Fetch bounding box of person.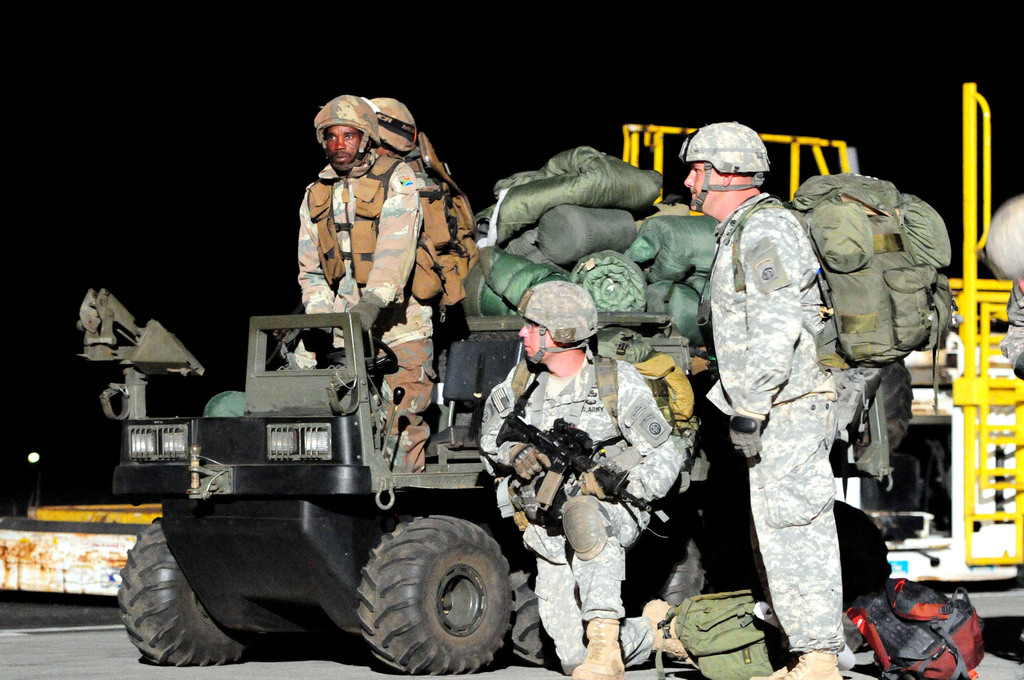
Bbox: left=294, top=94, right=440, bottom=469.
